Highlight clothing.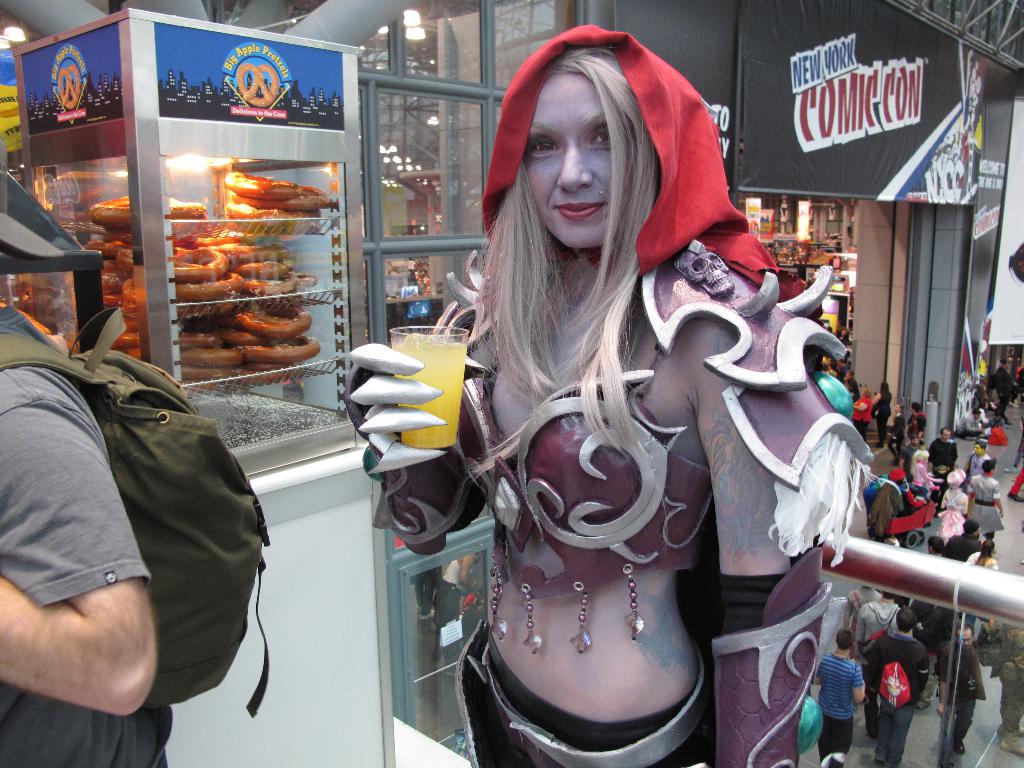
Highlighted region: region(438, 84, 844, 767).
